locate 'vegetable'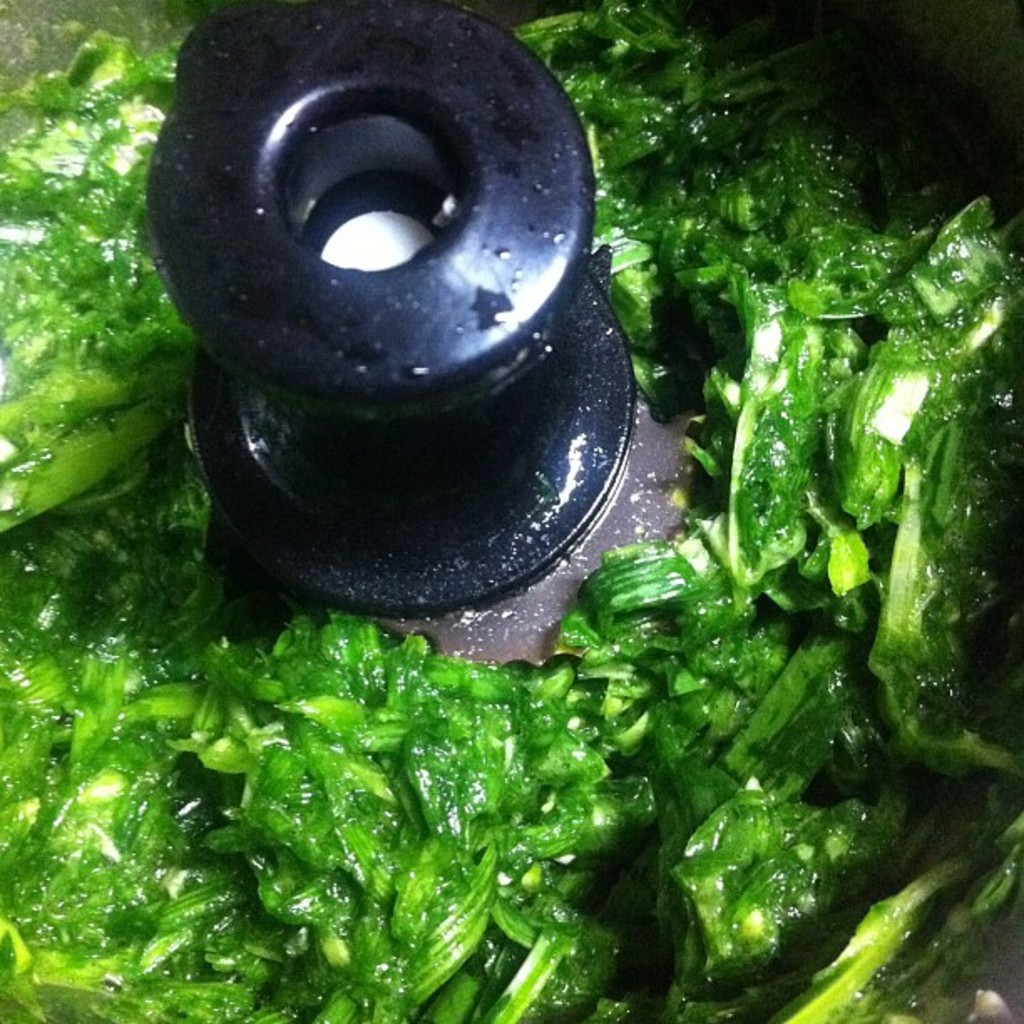
bbox=[654, 768, 927, 991]
